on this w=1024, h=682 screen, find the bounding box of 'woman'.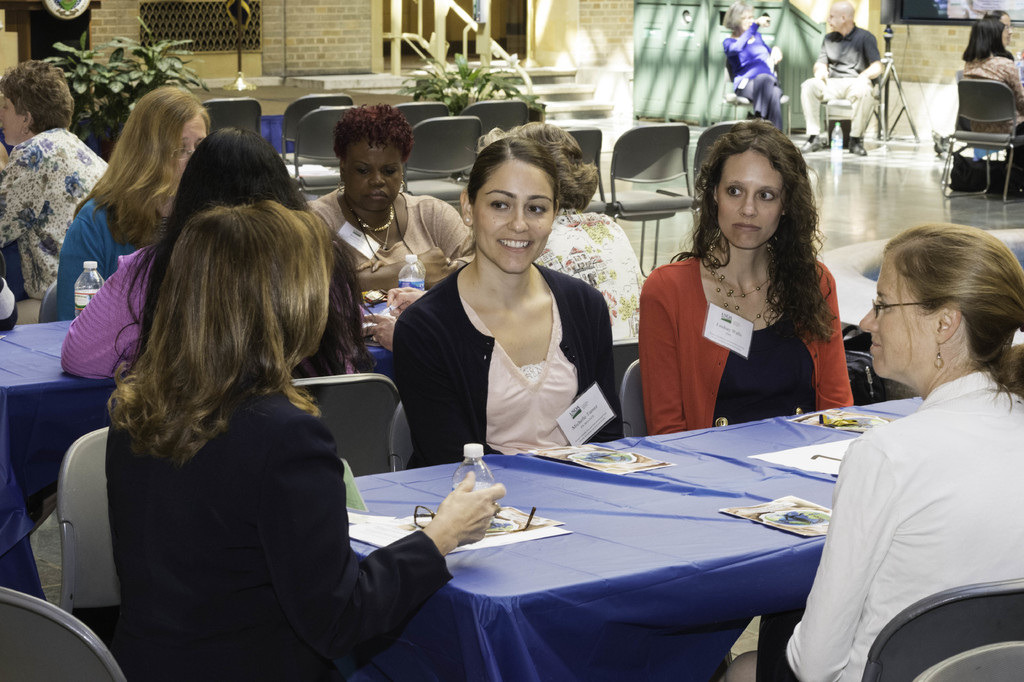
Bounding box: (left=390, top=133, right=627, bottom=474).
